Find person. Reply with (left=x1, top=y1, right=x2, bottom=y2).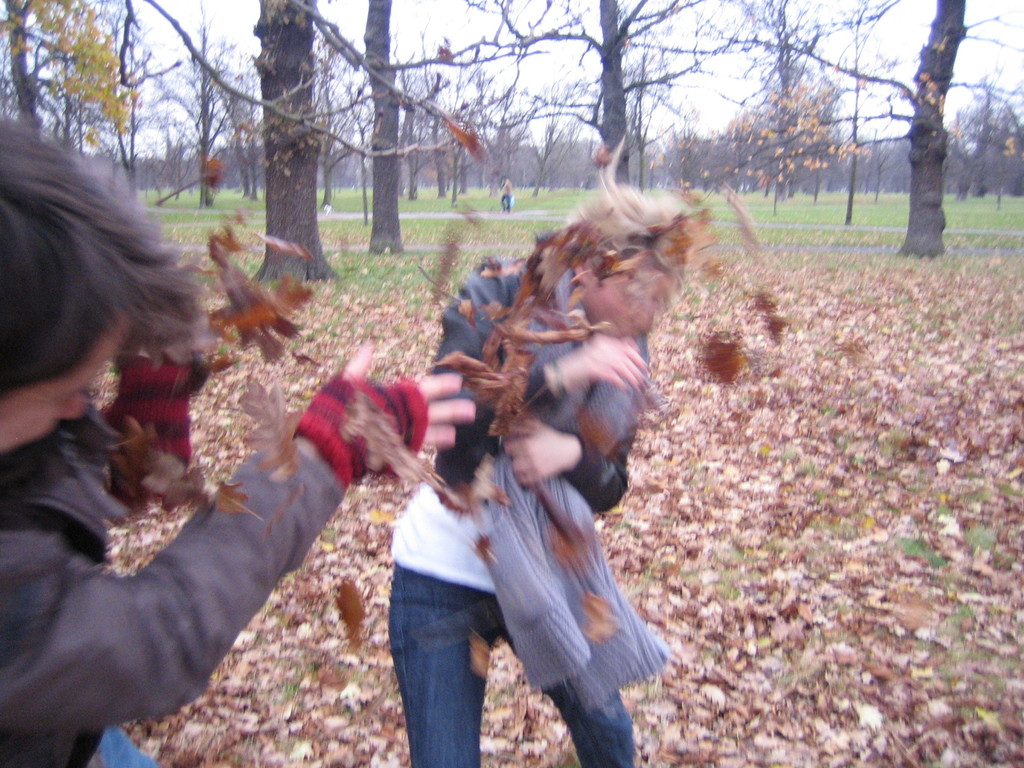
(left=0, top=104, right=477, bottom=767).
